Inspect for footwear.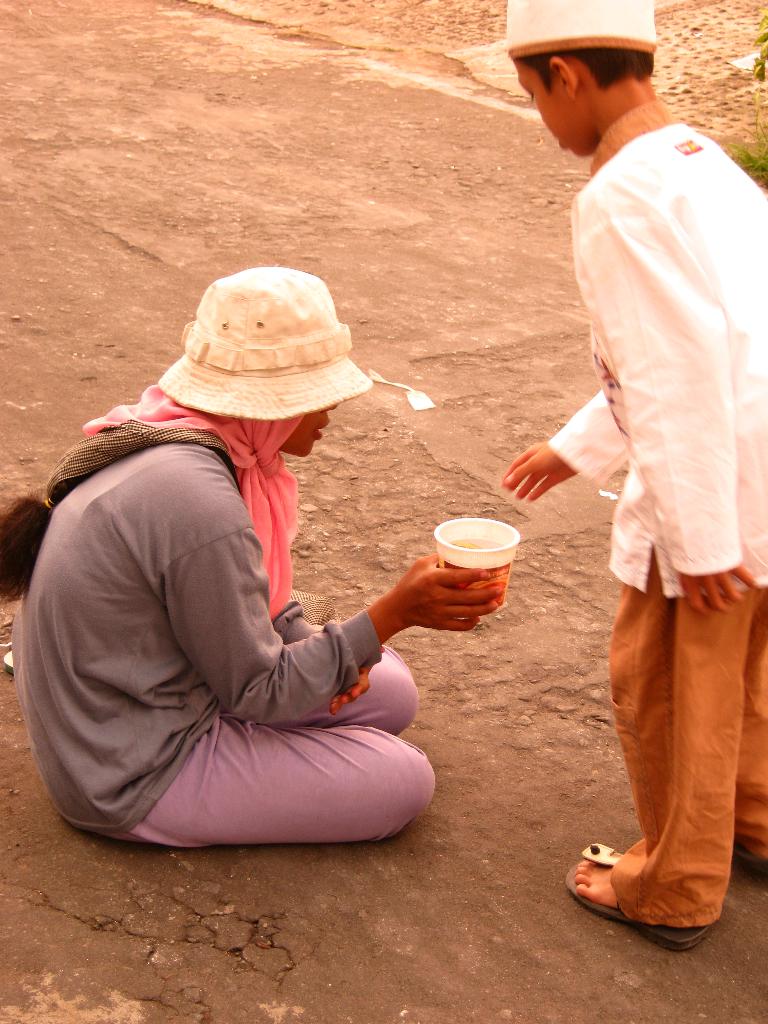
Inspection: Rect(561, 842, 711, 954).
